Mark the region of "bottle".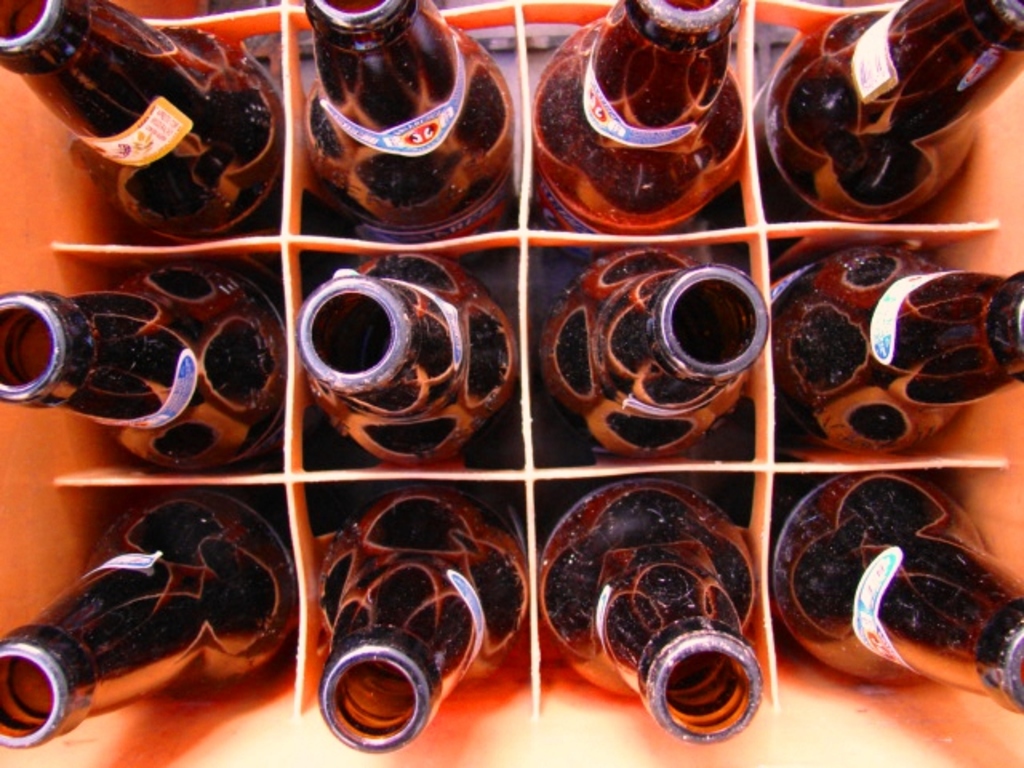
Region: [left=0, top=0, right=301, bottom=240].
